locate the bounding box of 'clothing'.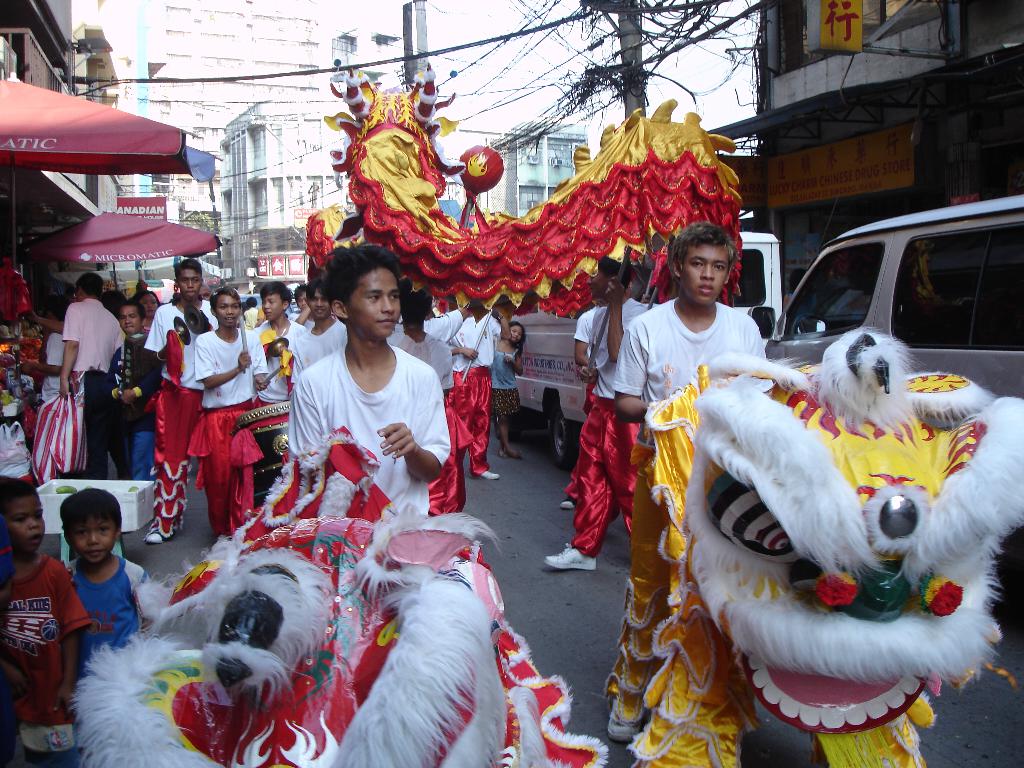
Bounding box: (0,520,15,767).
